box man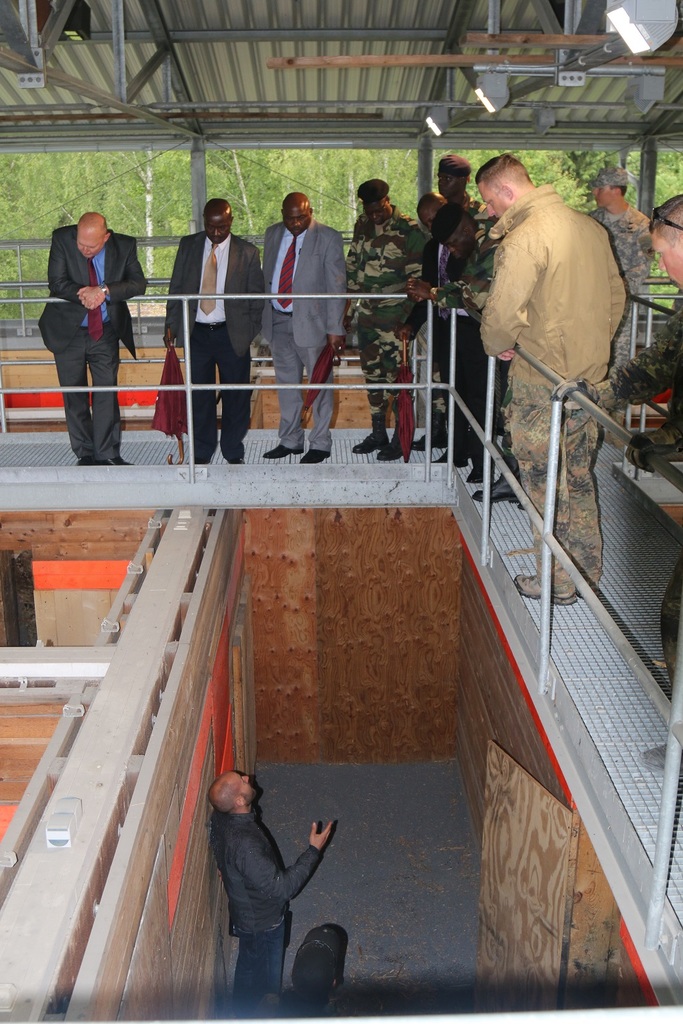
x1=253 y1=189 x2=350 y2=462
